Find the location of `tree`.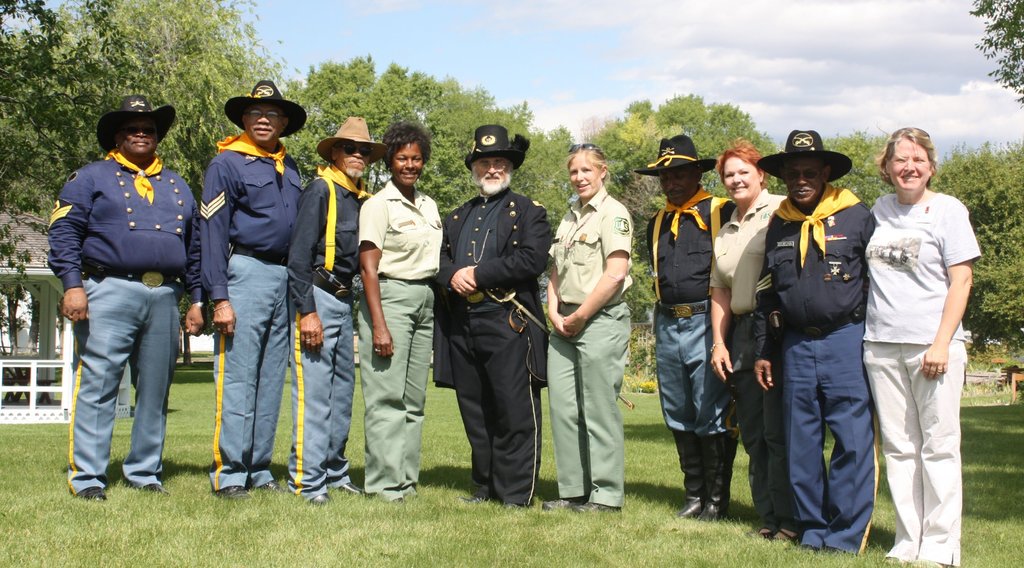
Location: l=827, t=131, r=906, b=225.
